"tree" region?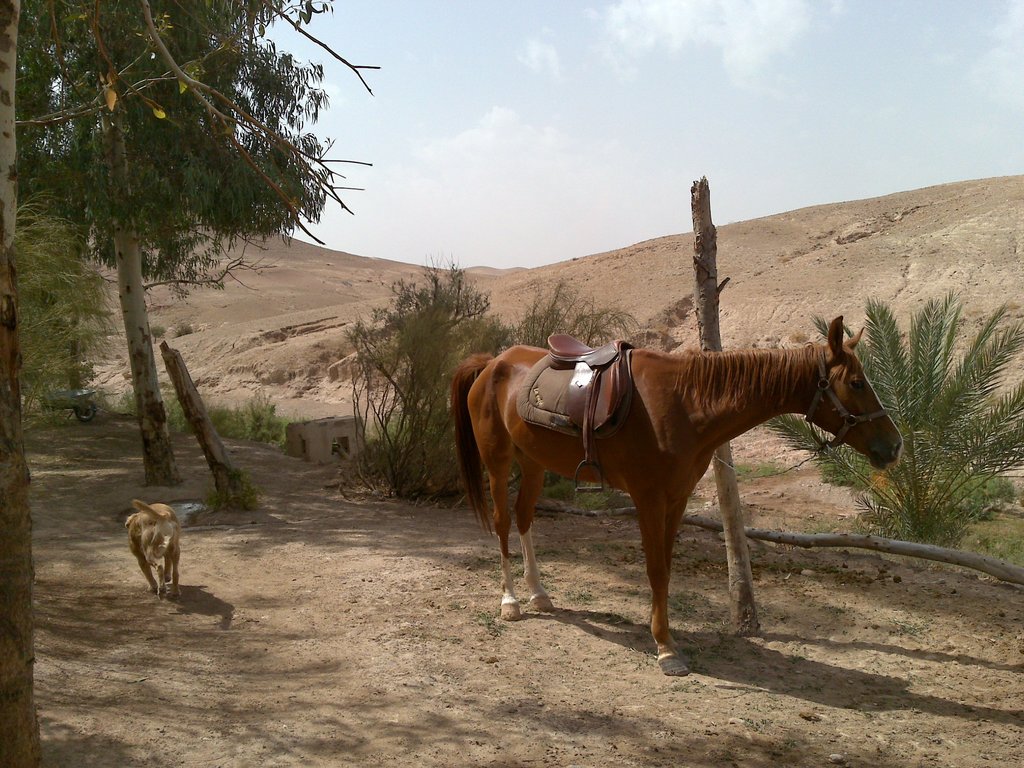
box(335, 271, 664, 535)
